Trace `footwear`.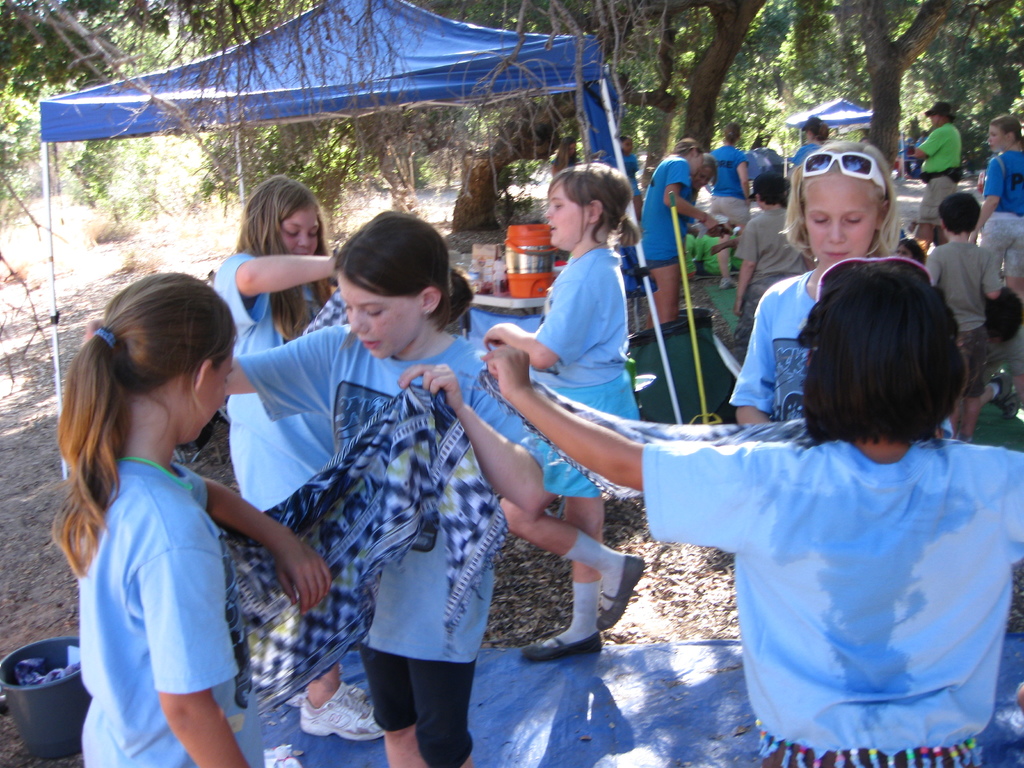
Traced to (left=989, top=372, right=1020, bottom=419).
